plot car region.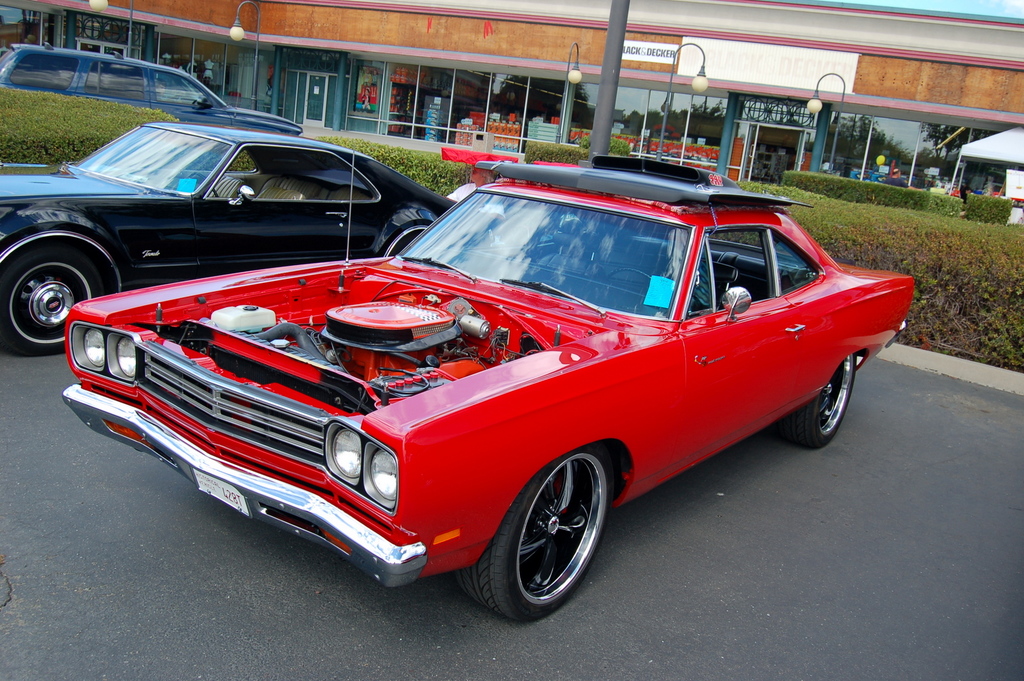
Plotted at (x1=0, y1=121, x2=495, y2=356).
